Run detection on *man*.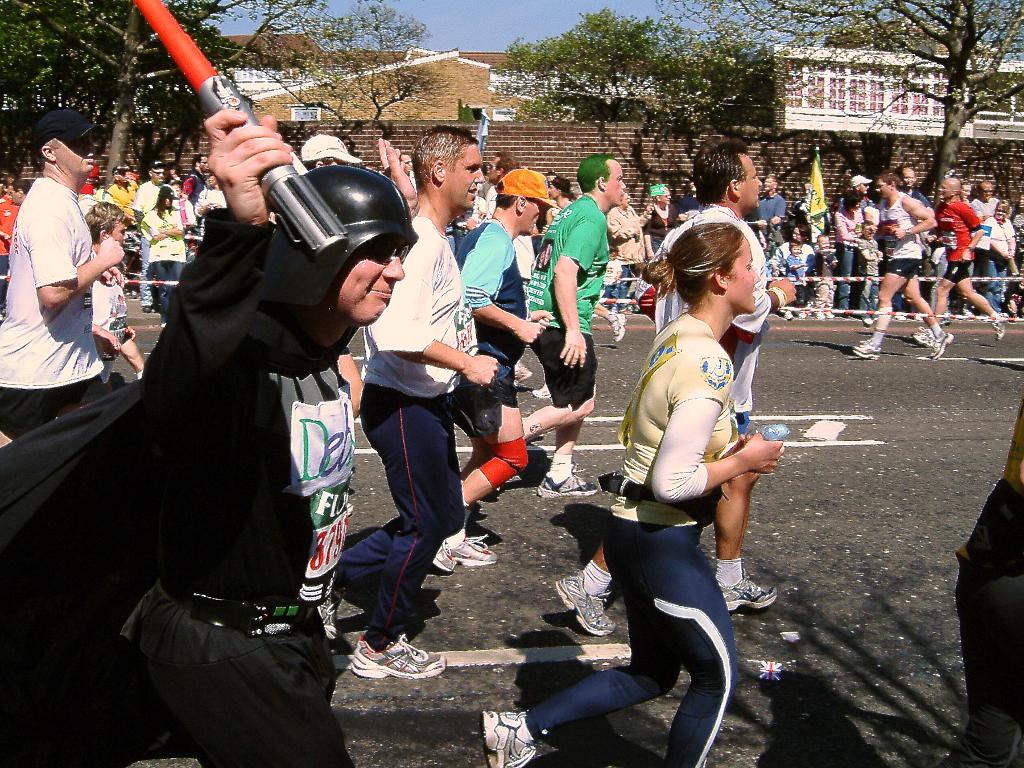
Result: {"x1": 0, "y1": 105, "x2": 127, "y2": 449}.
